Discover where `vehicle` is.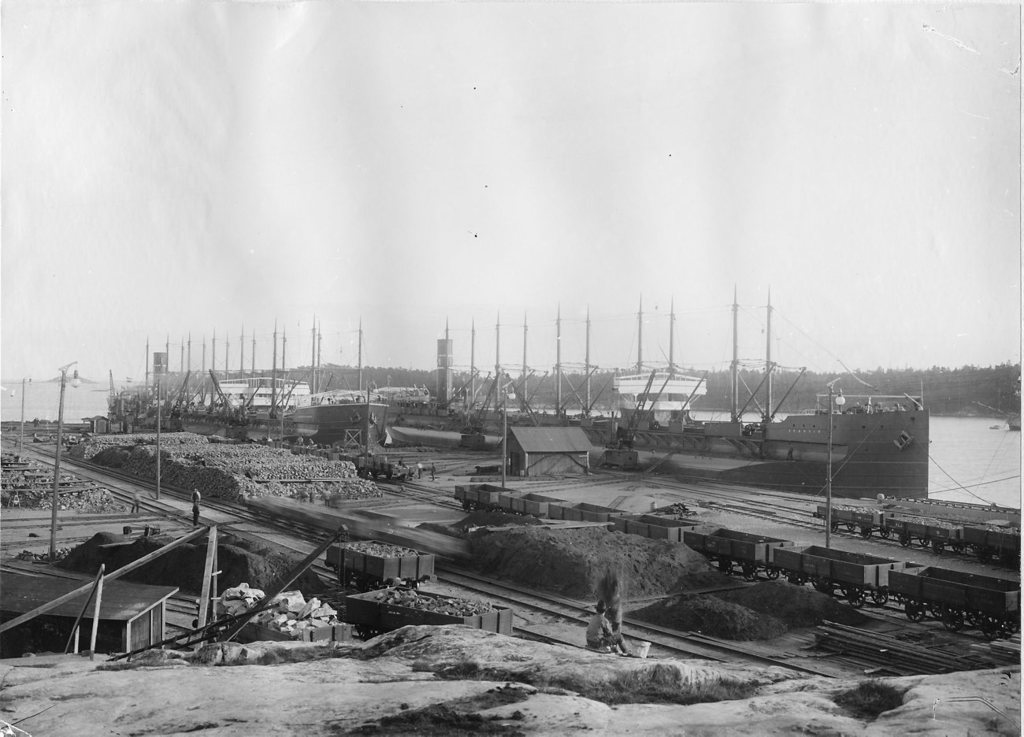
Discovered at [338, 580, 510, 644].
